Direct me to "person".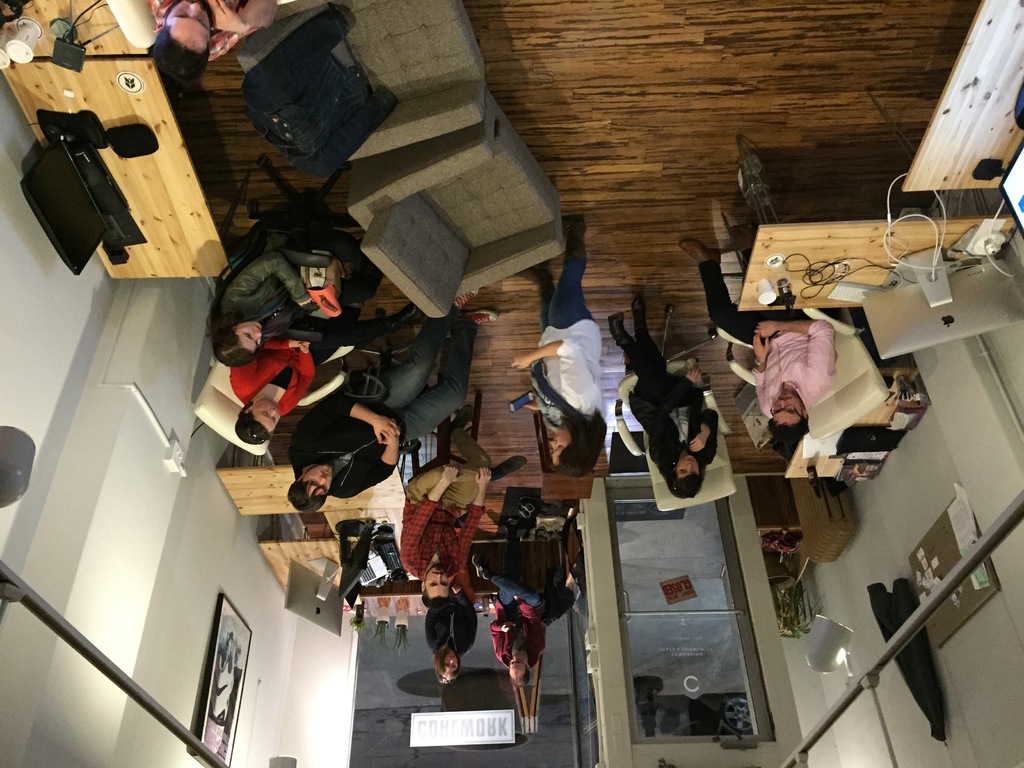
Direction: select_region(623, 313, 726, 531).
